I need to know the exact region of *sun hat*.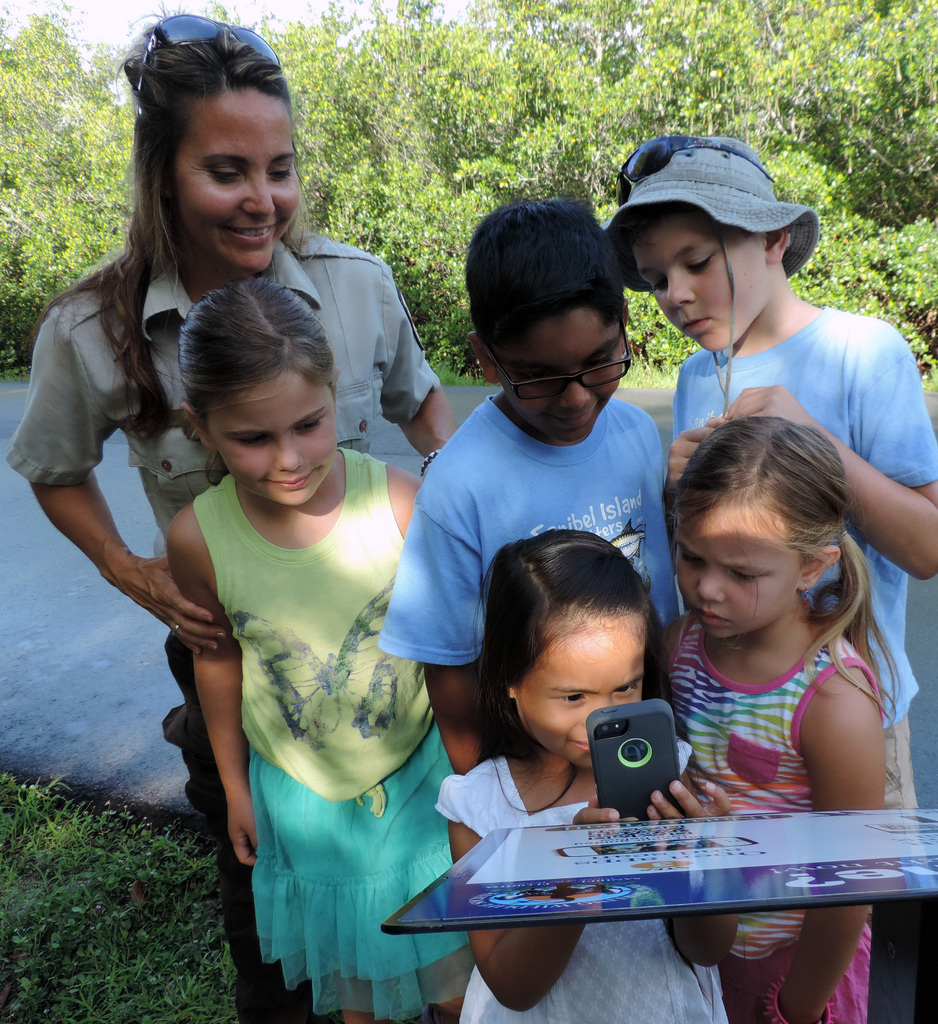
Region: (left=599, top=130, right=820, bottom=420).
